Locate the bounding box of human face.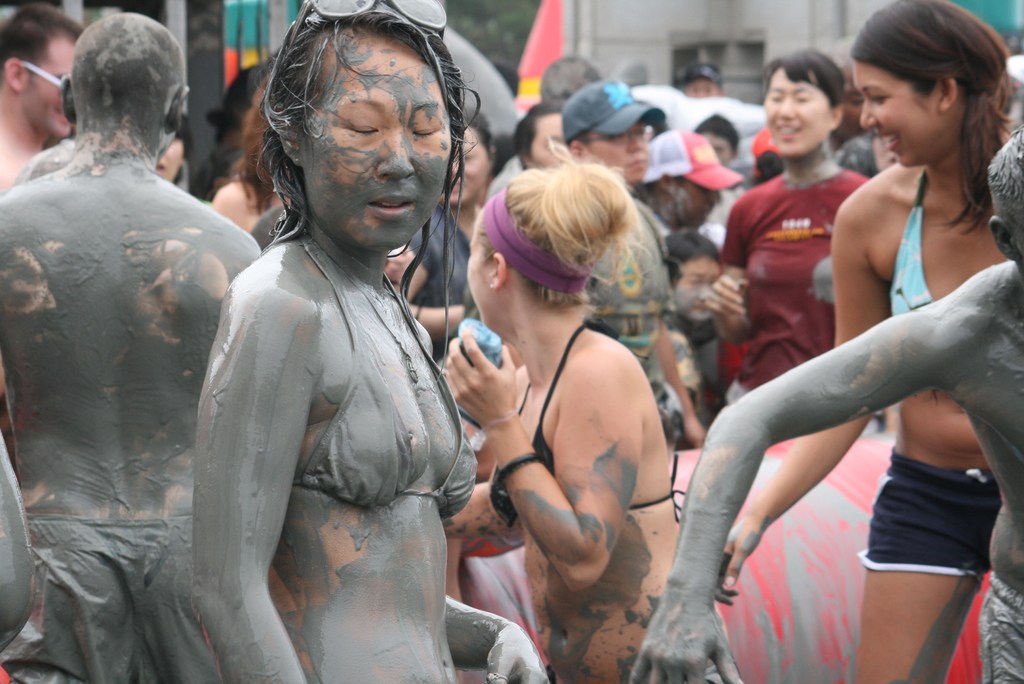
Bounding box: 680 246 718 329.
